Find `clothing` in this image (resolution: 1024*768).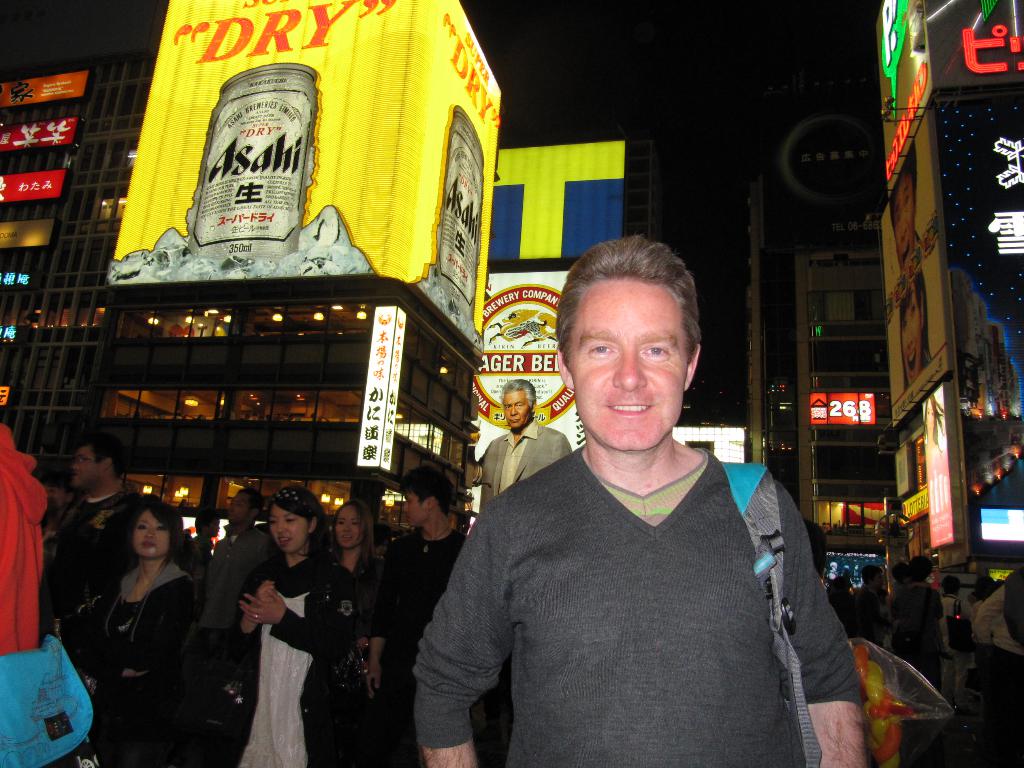
[x1=62, y1=557, x2=198, y2=767].
